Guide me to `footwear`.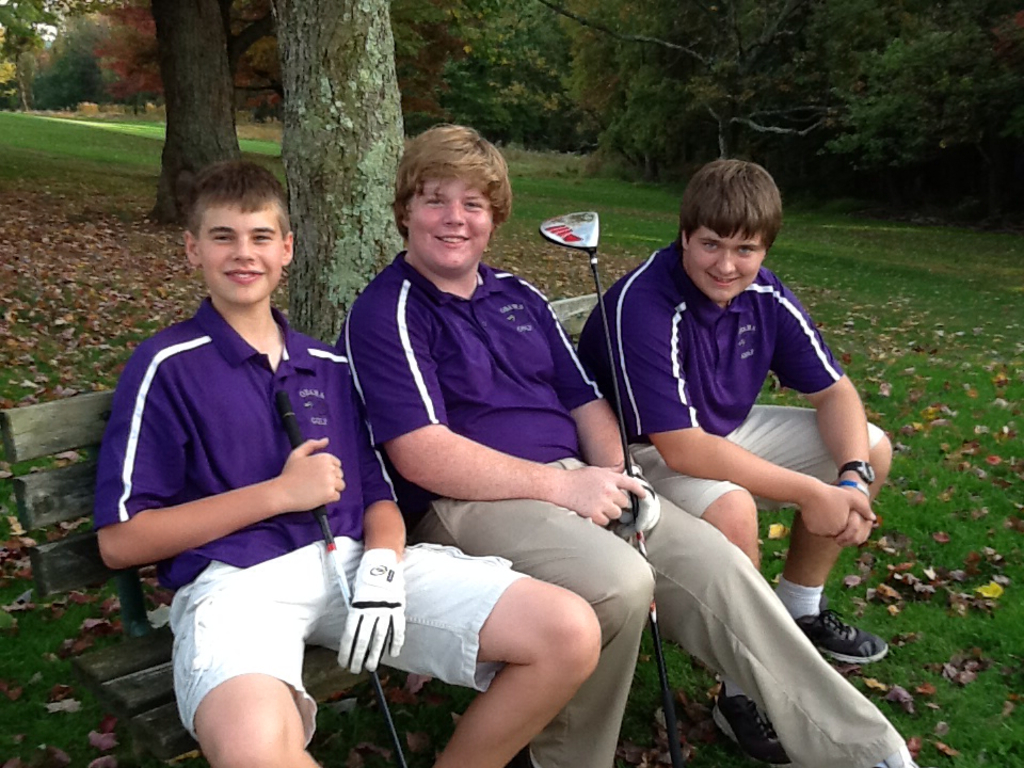
Guidance: 706 684 790 767.
